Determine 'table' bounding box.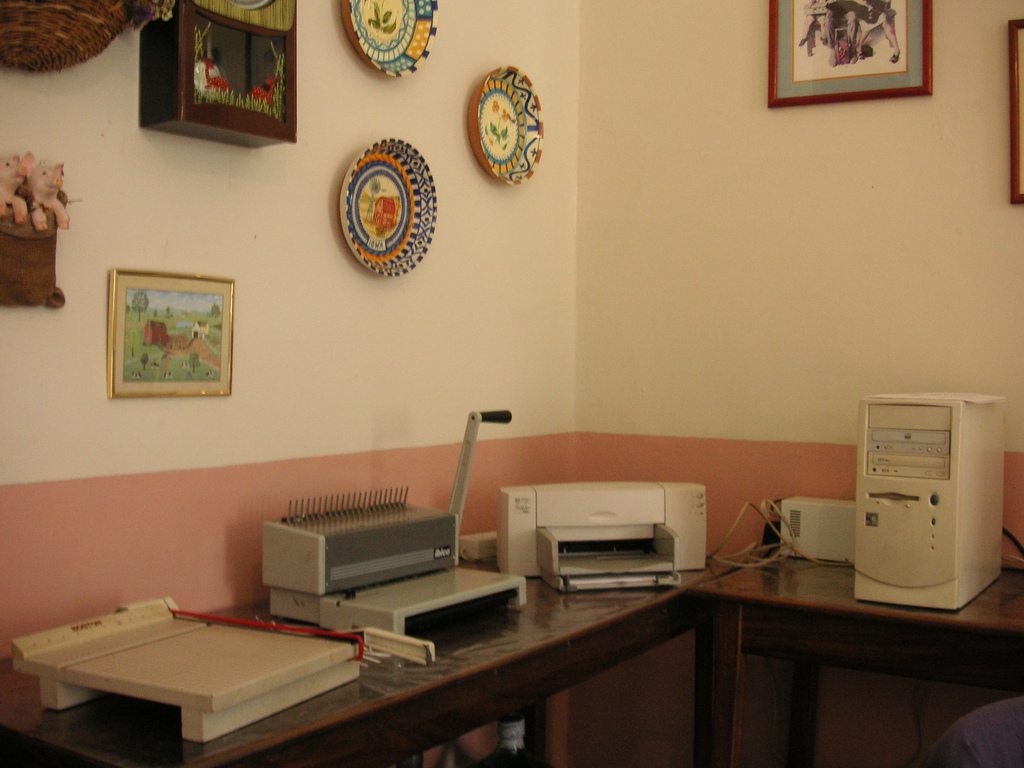
Determined: detection(694, 553, 1023, 767).
